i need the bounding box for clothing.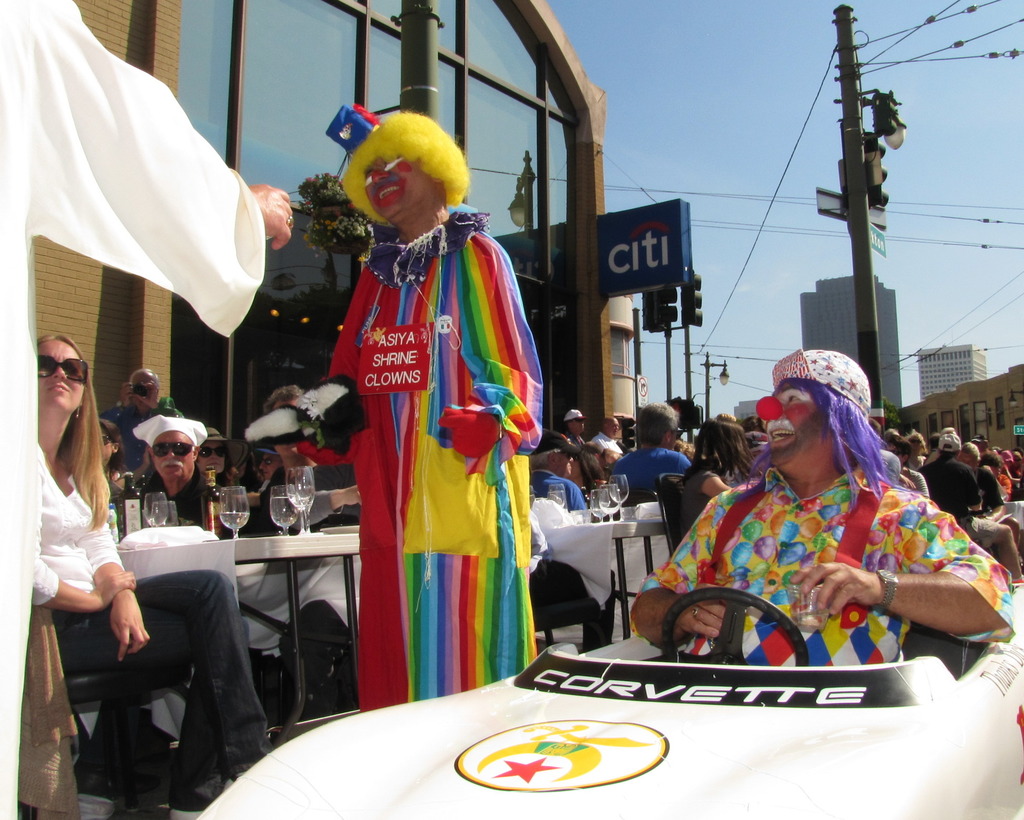
Here it is: bbox=[10, 445, 127, 816].
